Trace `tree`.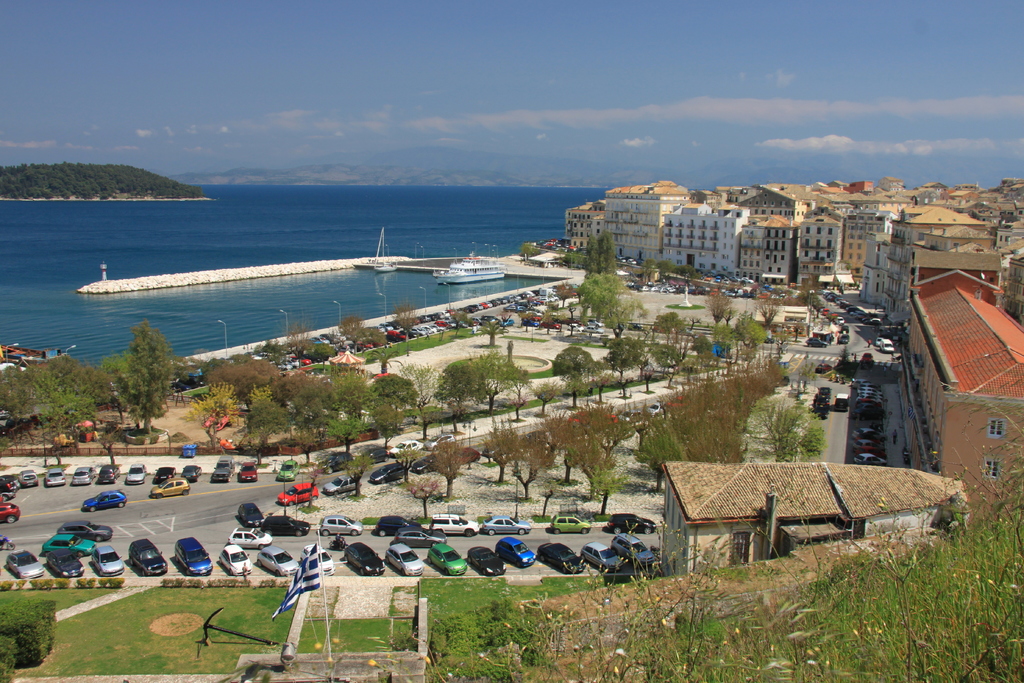
Traced to [x1=534, y1=375, x2=563, y2=414].
